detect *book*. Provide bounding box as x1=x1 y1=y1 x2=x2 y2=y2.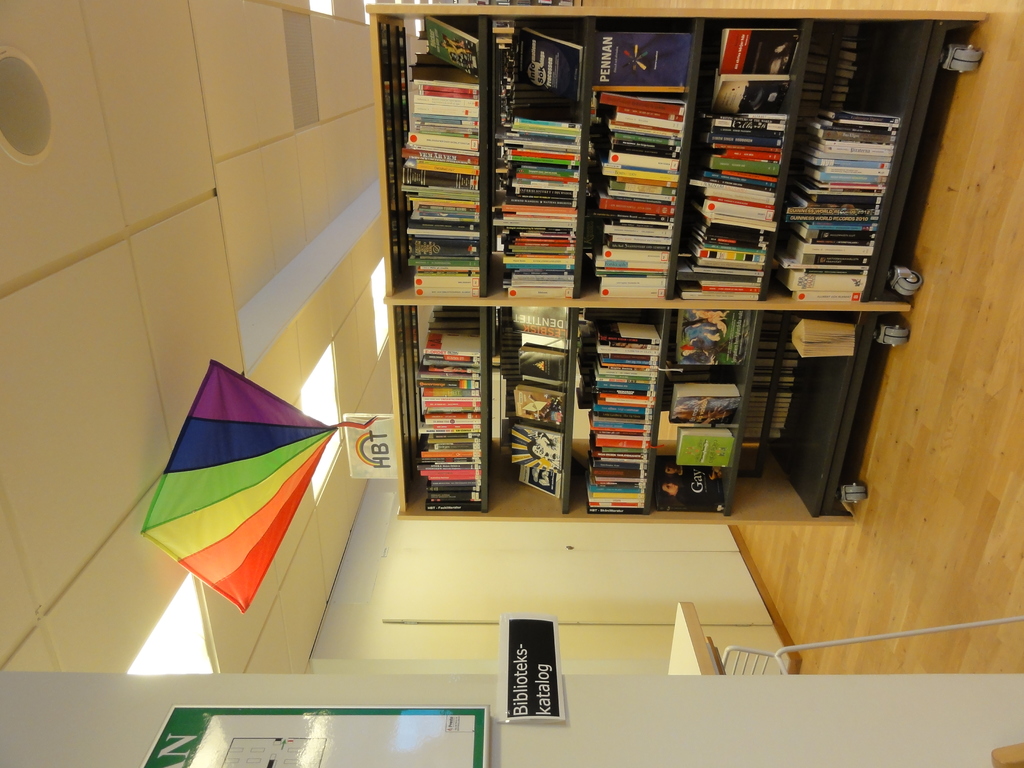
x1=673 y1=426 x2=733 y2=465.
